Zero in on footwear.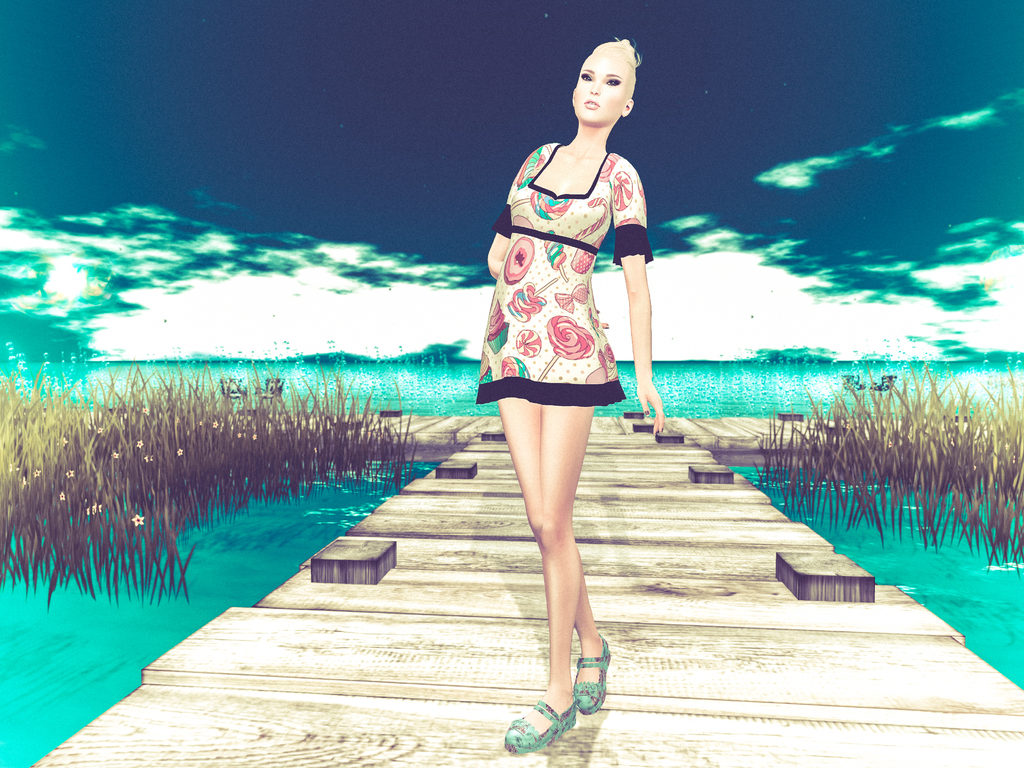
Zeroed in: rect(518, 636, 611, 756).
